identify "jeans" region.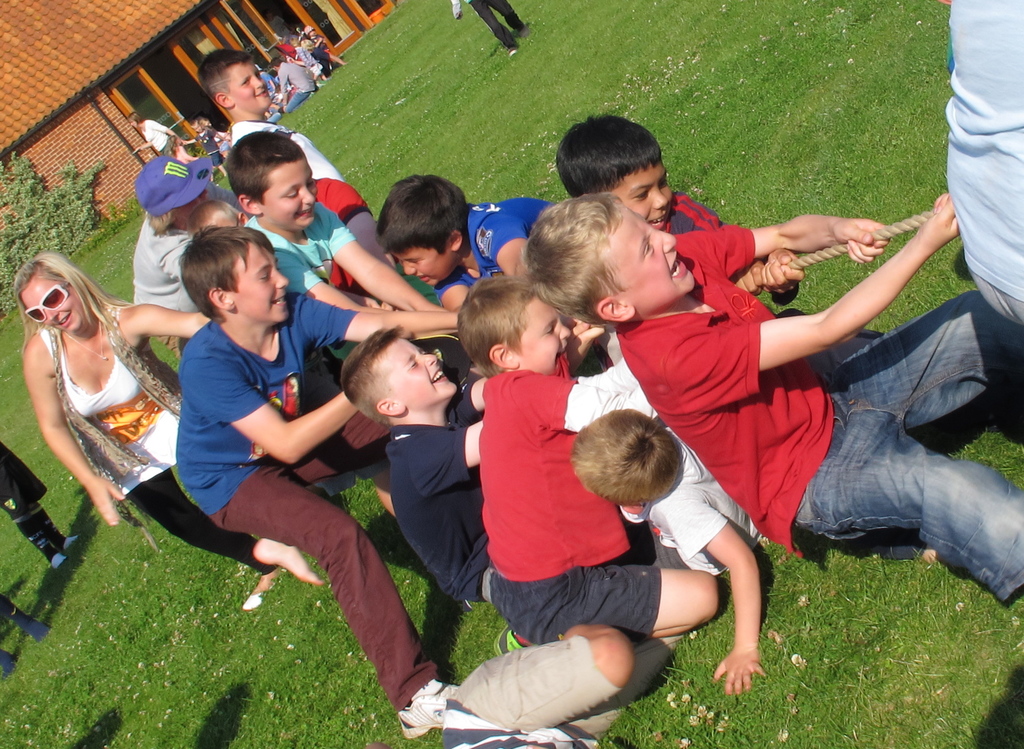
Region: {"left": 282, "top": 91, "right": 311, "bottom": 113}.
